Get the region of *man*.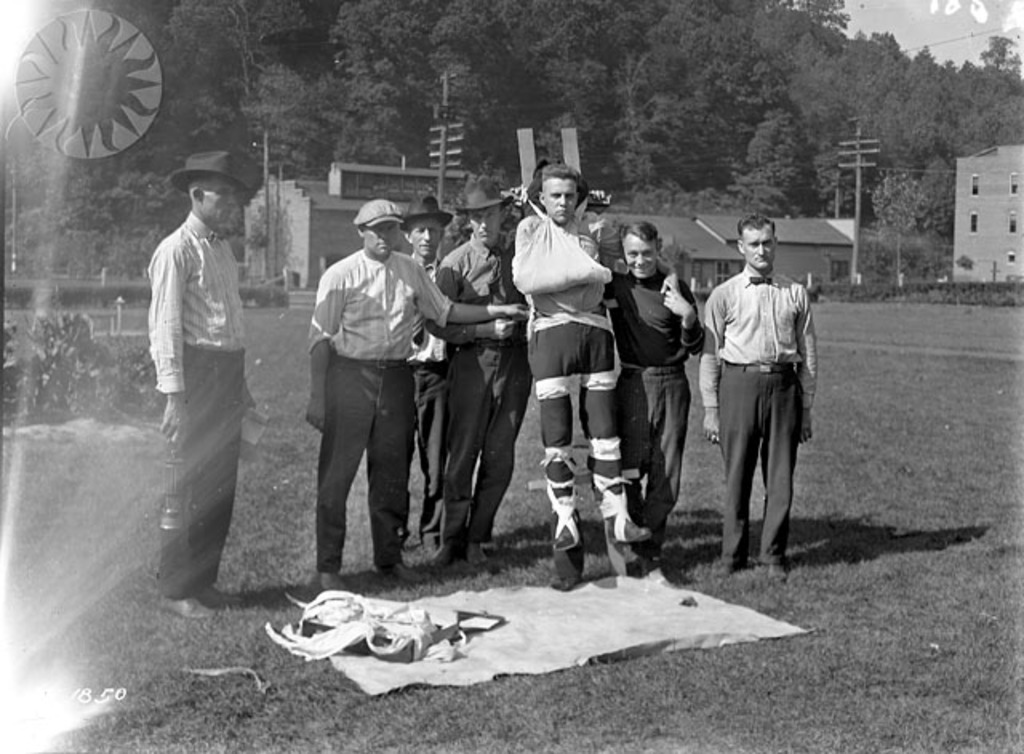
select_region(397, 189, 456, 563).
